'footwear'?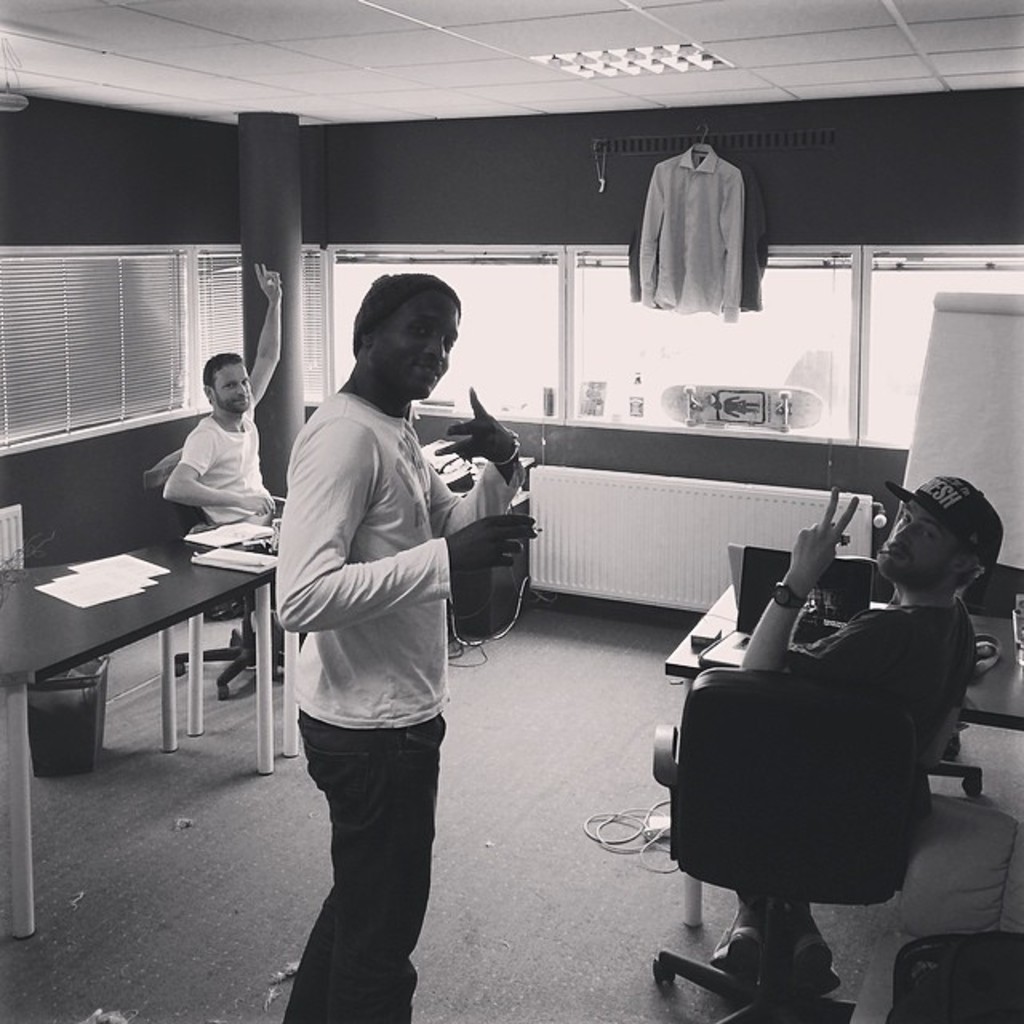
x1=787 y1=931 x2=835 y2=1010
